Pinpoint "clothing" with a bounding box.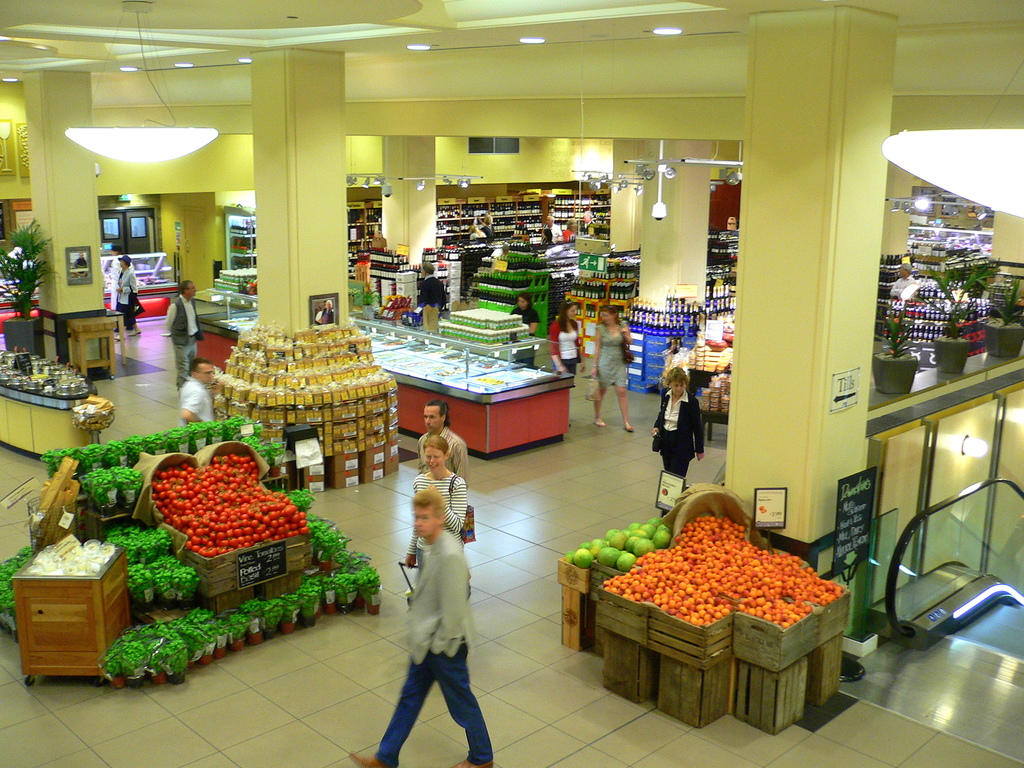
select_region(510, 307, 542, 330).
